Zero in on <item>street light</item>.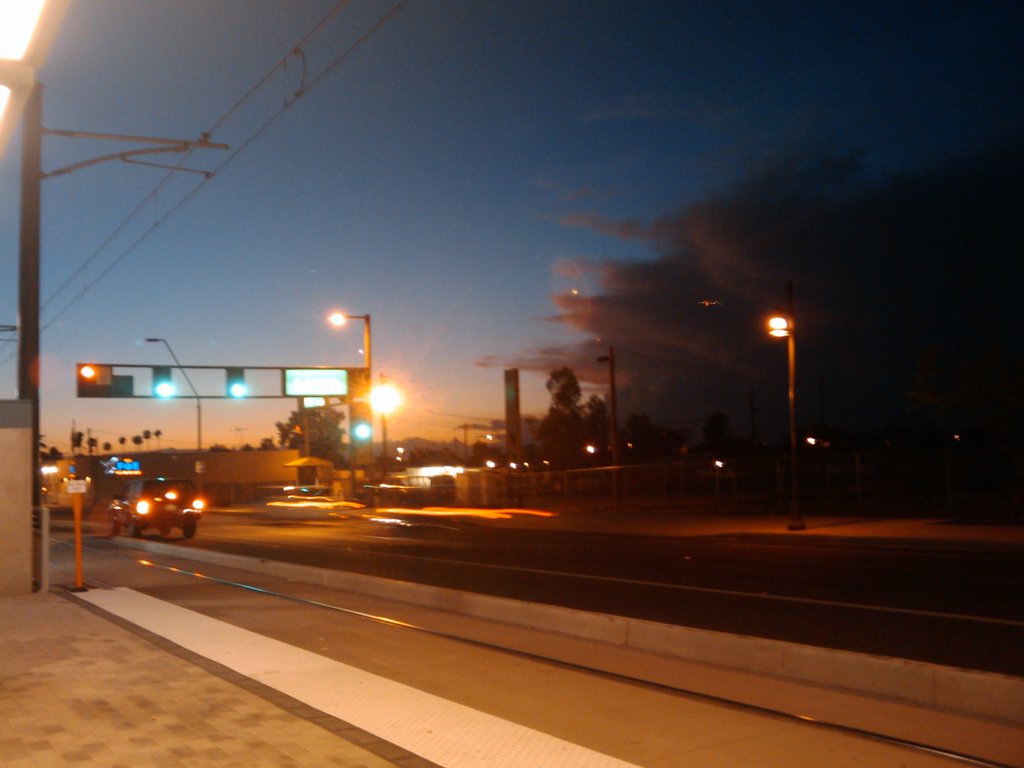
Zeroed in: (368, 378, 406, 474).
